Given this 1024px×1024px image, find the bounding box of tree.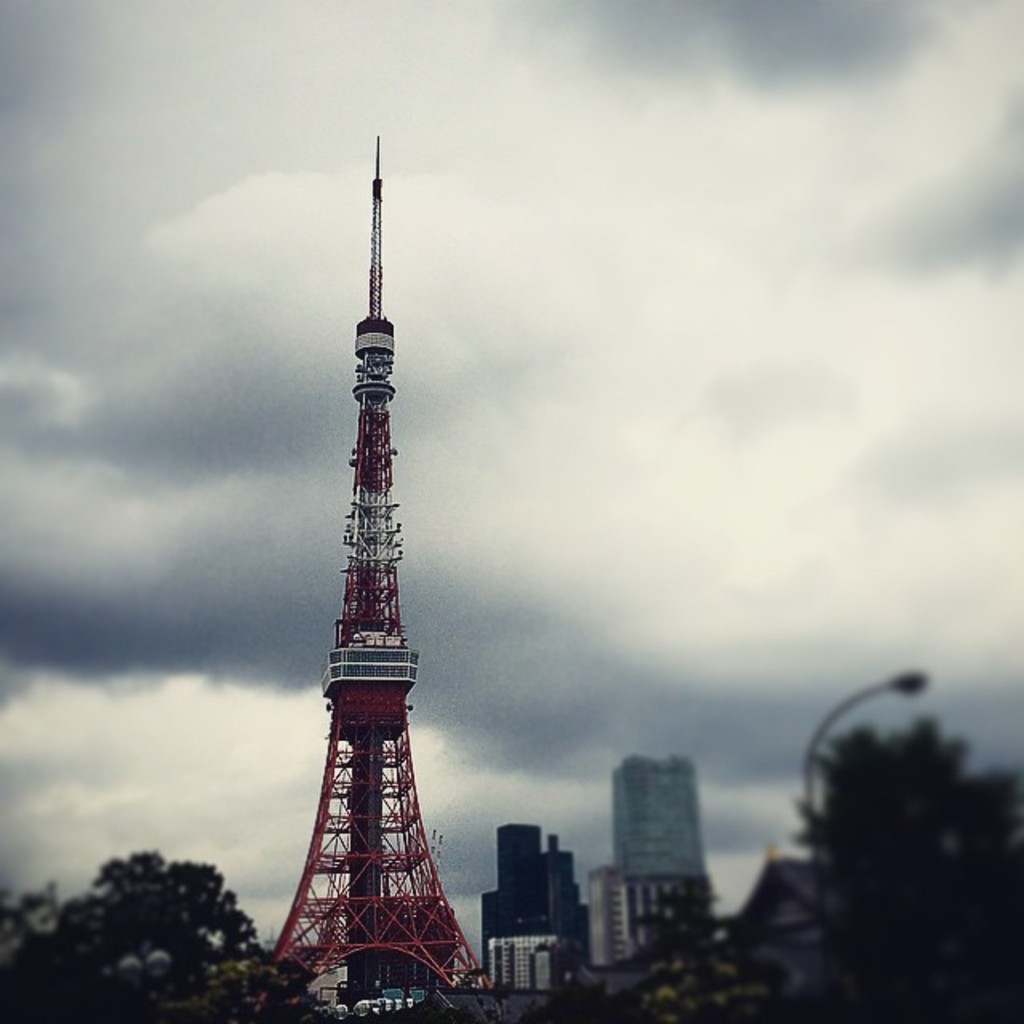
[64,854,250,982].
